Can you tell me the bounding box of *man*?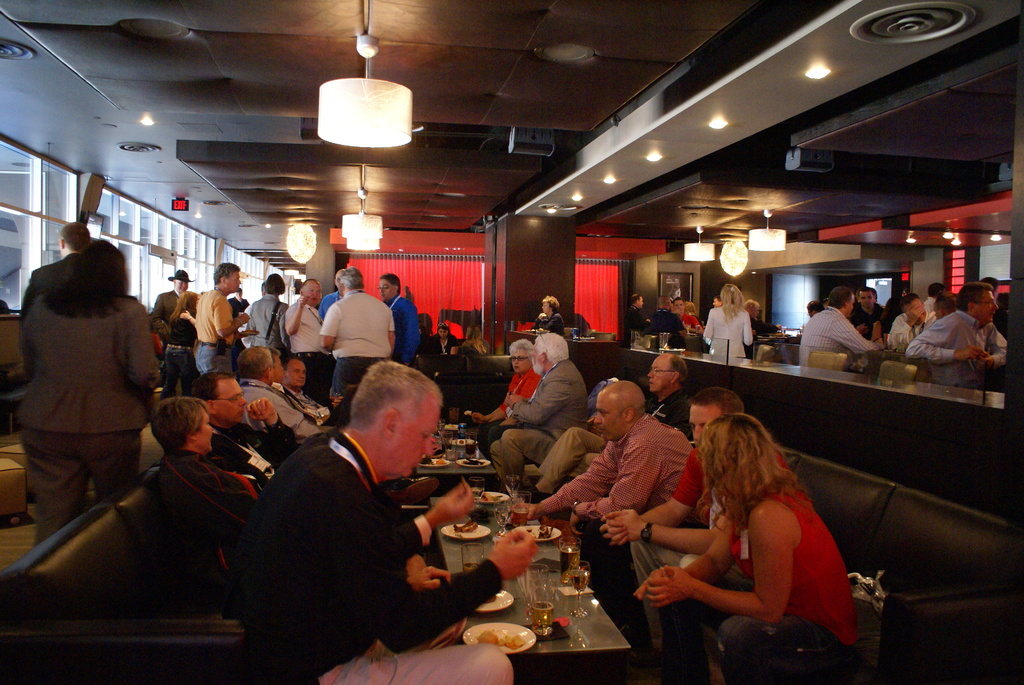
bbox(518, 353, 695, 507).
